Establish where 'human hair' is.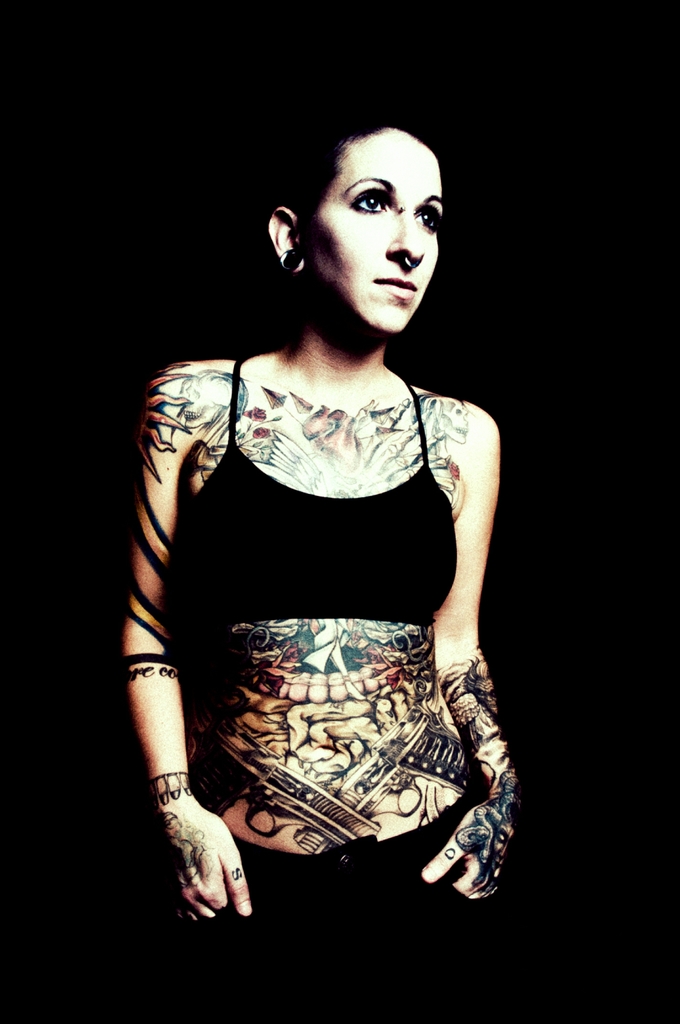
Established at 293:104:437:217.
